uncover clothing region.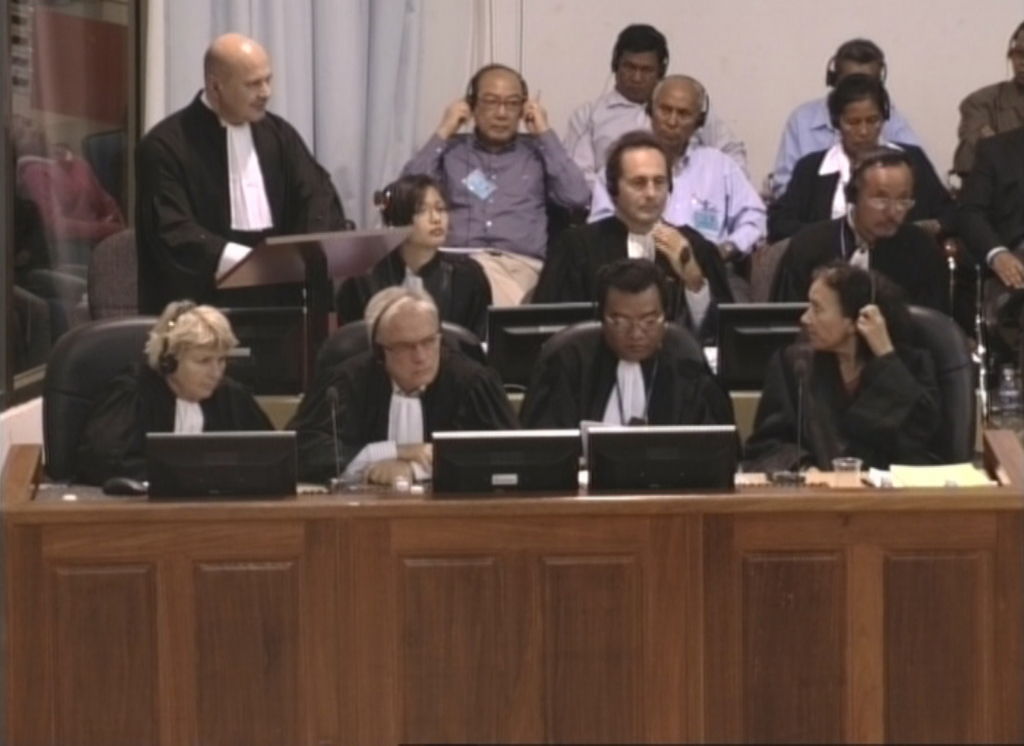
Uncovered: region(401, 124, 593, 307).
